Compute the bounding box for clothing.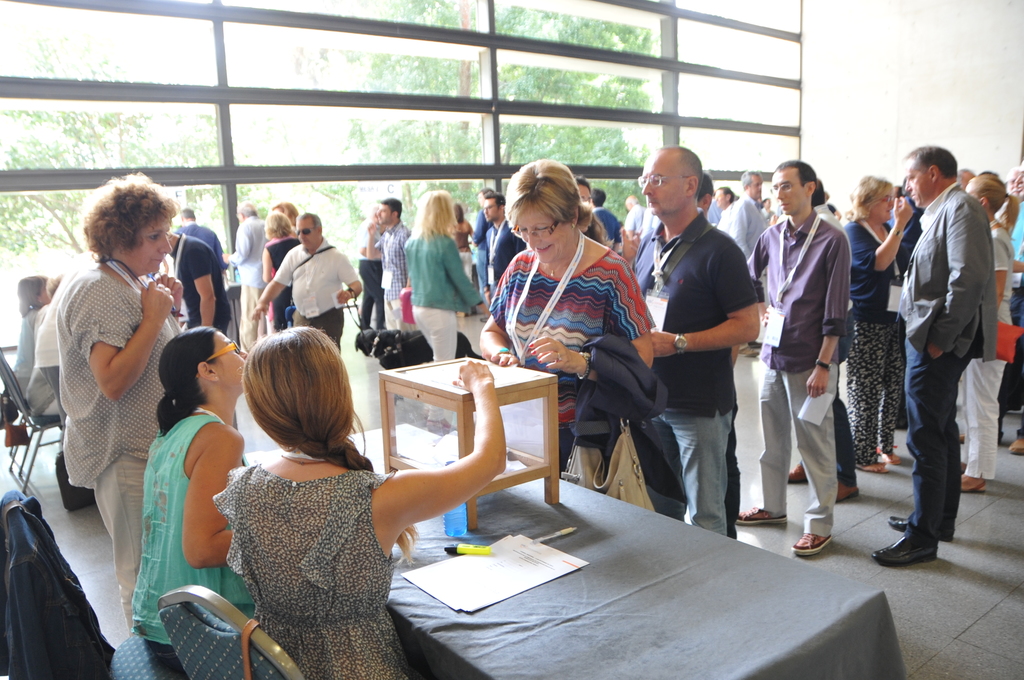
{"x1": 181, "y1": 226, "x2": 214, "y2": 281}.
